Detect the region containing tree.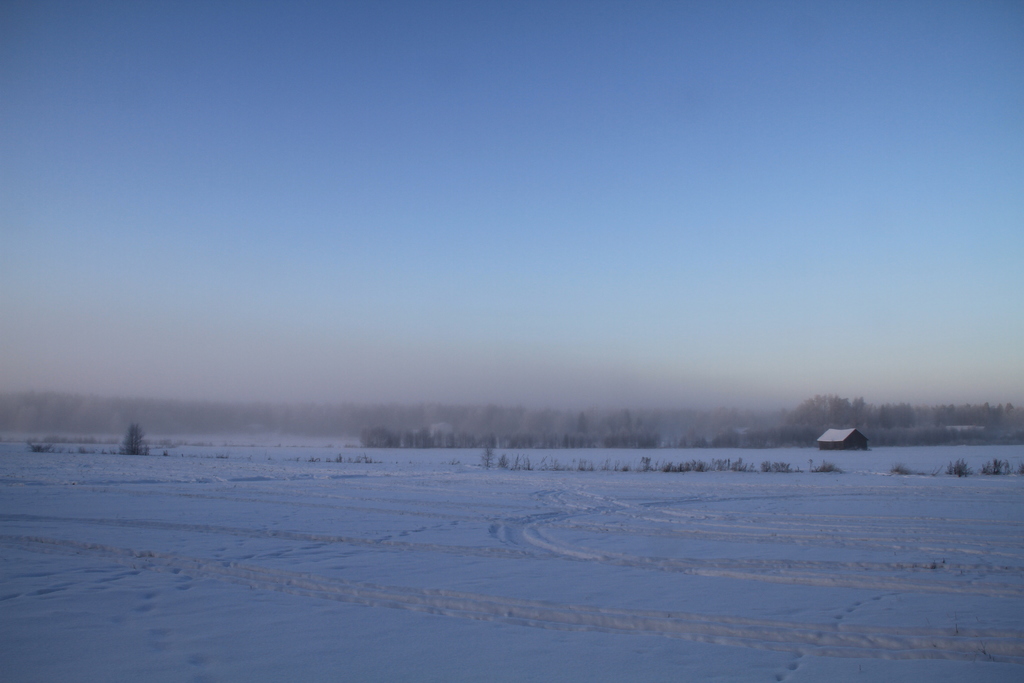
[x1=125, y1=424, x2=143, y2=454].
